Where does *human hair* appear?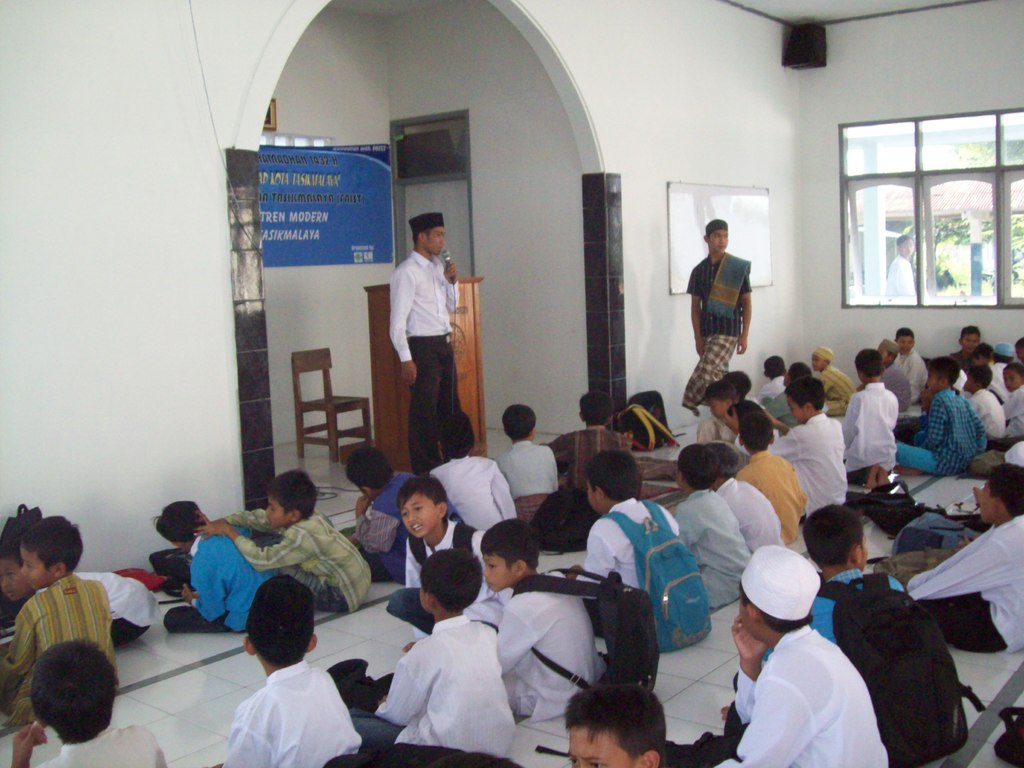
Appears at locate(712, 435, 742, 479).
